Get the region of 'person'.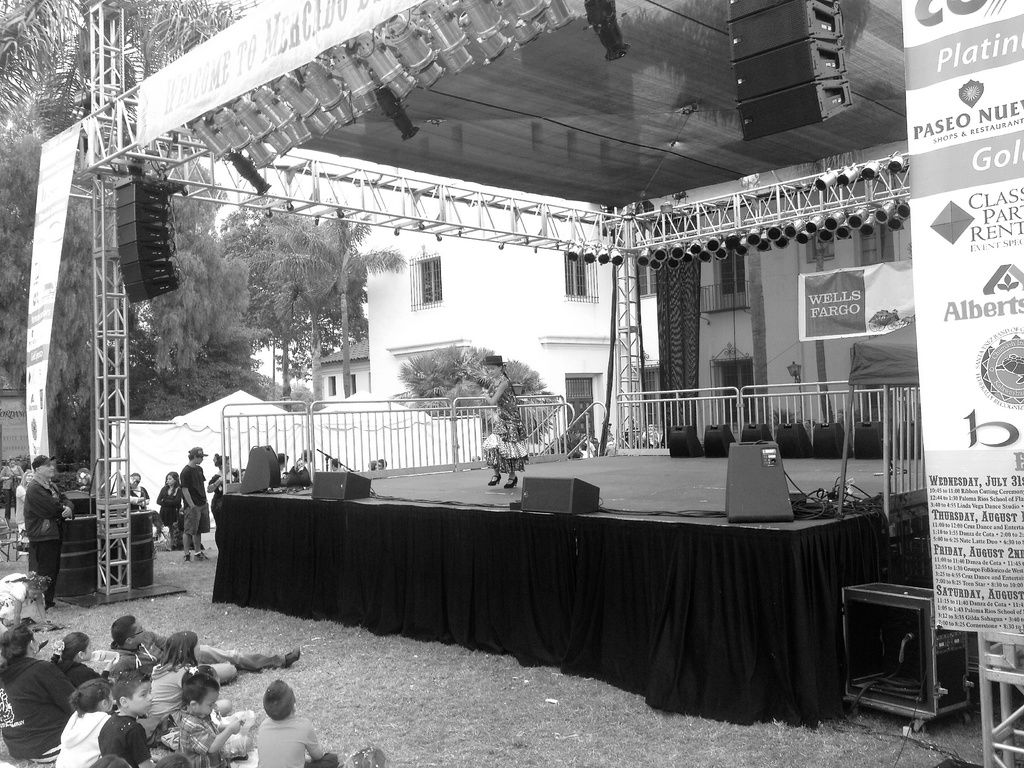
BBox(173, 444, 212, 565).
